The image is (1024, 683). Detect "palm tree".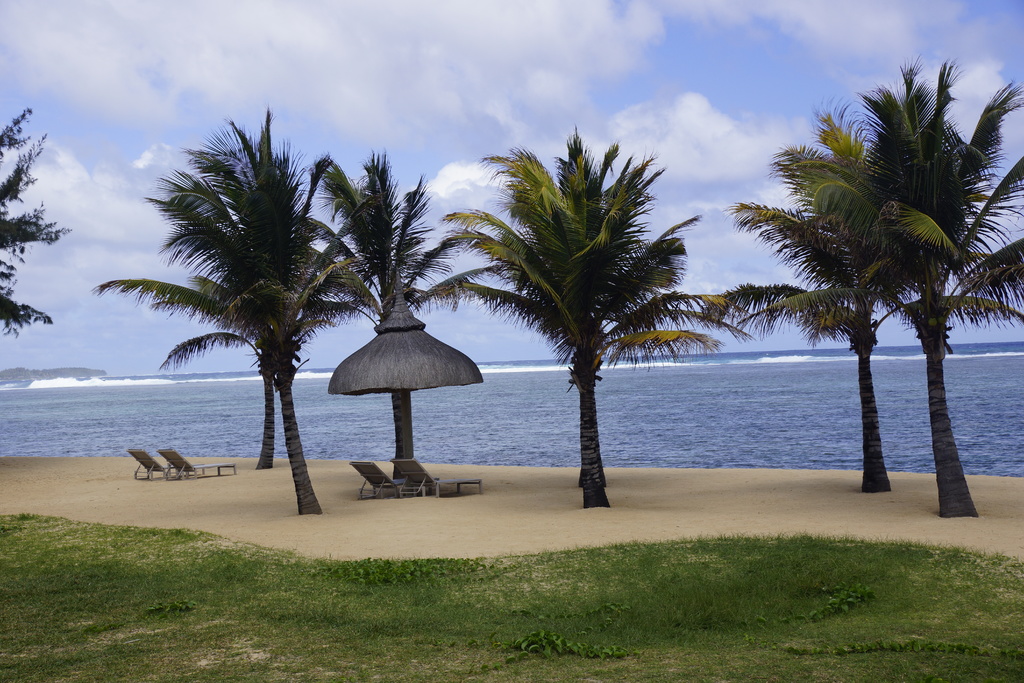
Detection: rect(143, 122, 327, 469).
